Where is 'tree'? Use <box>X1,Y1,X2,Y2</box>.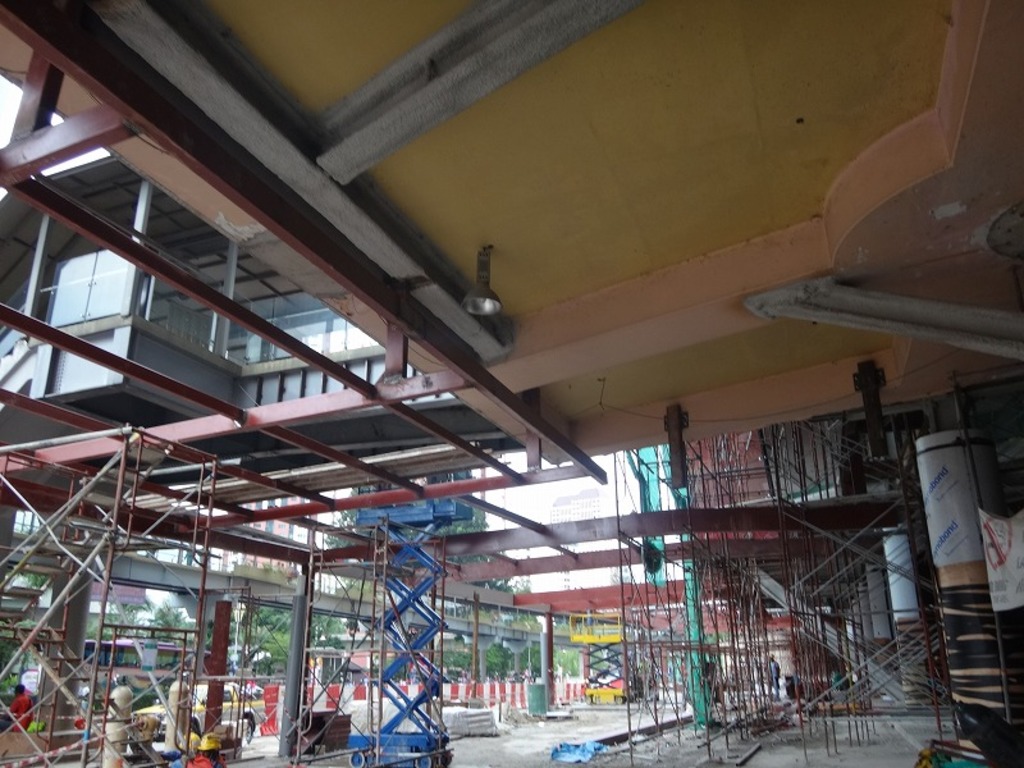
<box>0,561,54,704</box>.
